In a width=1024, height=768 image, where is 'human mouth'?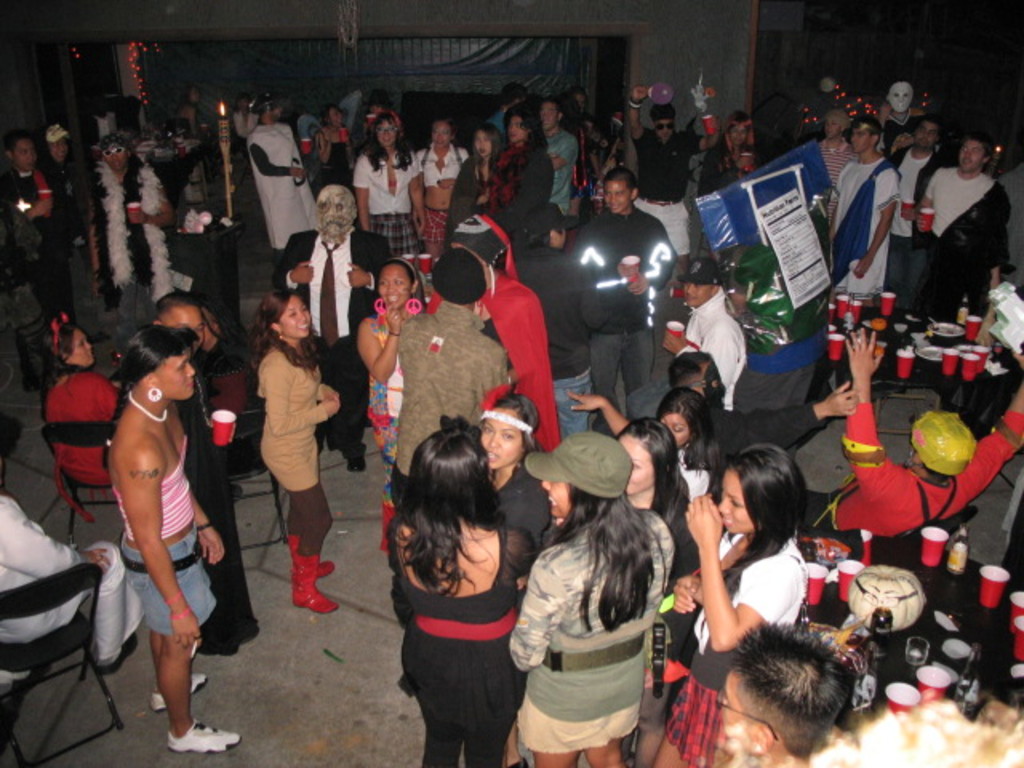
region(549, 496, 558, 506).
